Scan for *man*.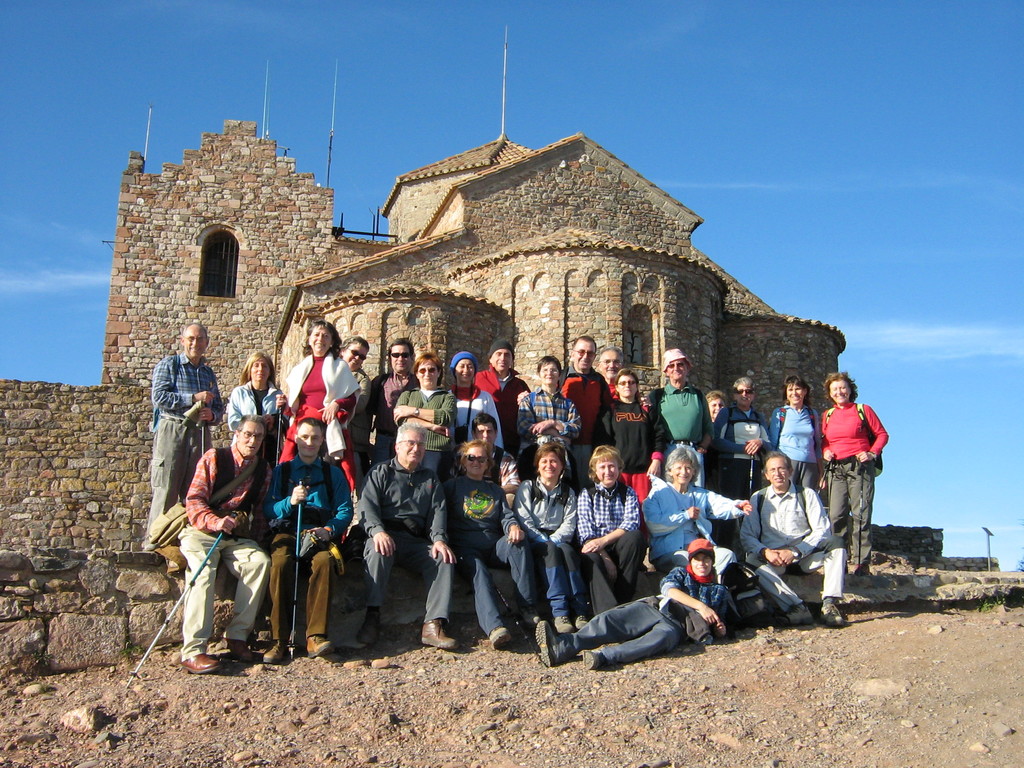
Scan result: x1=559 y1=563 x2=742 y2=673.
